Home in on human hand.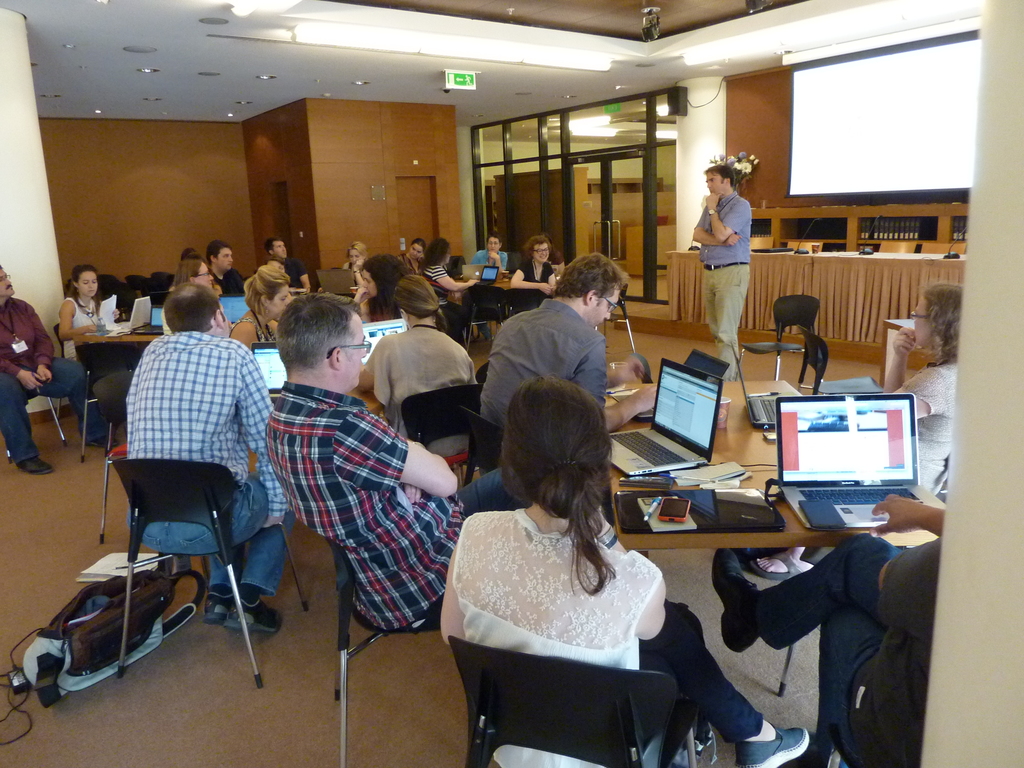
Homed in at 724, 232, 743, 250.
